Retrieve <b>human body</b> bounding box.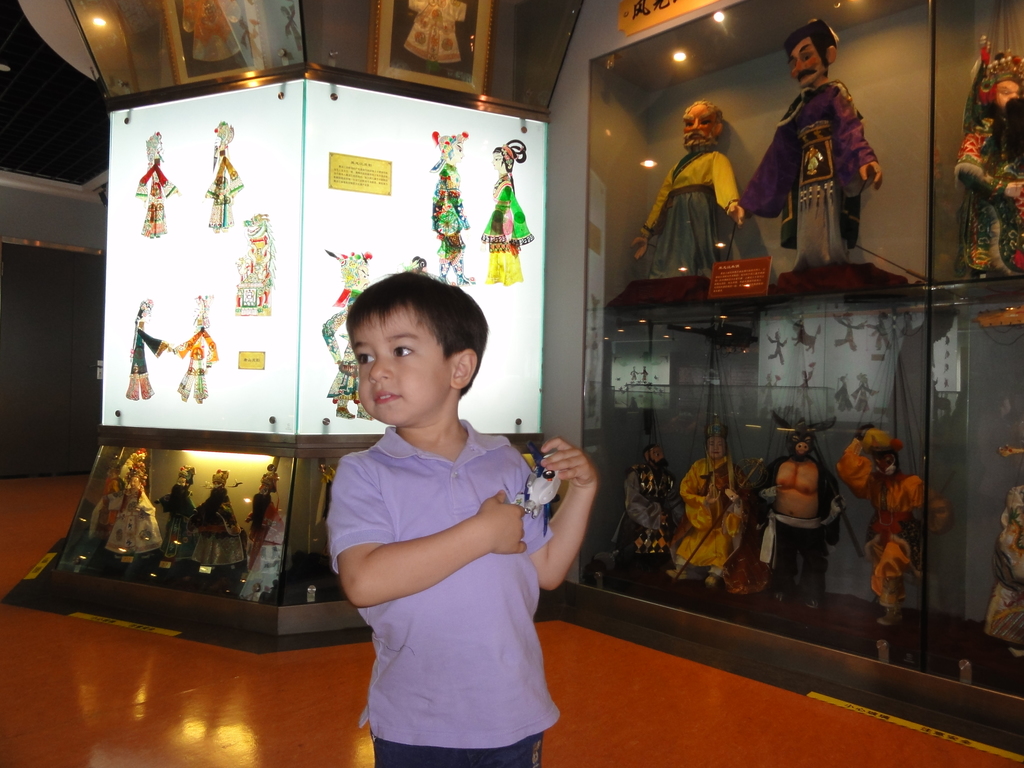
Bounding box: locate(134, 160, 178, 236).
